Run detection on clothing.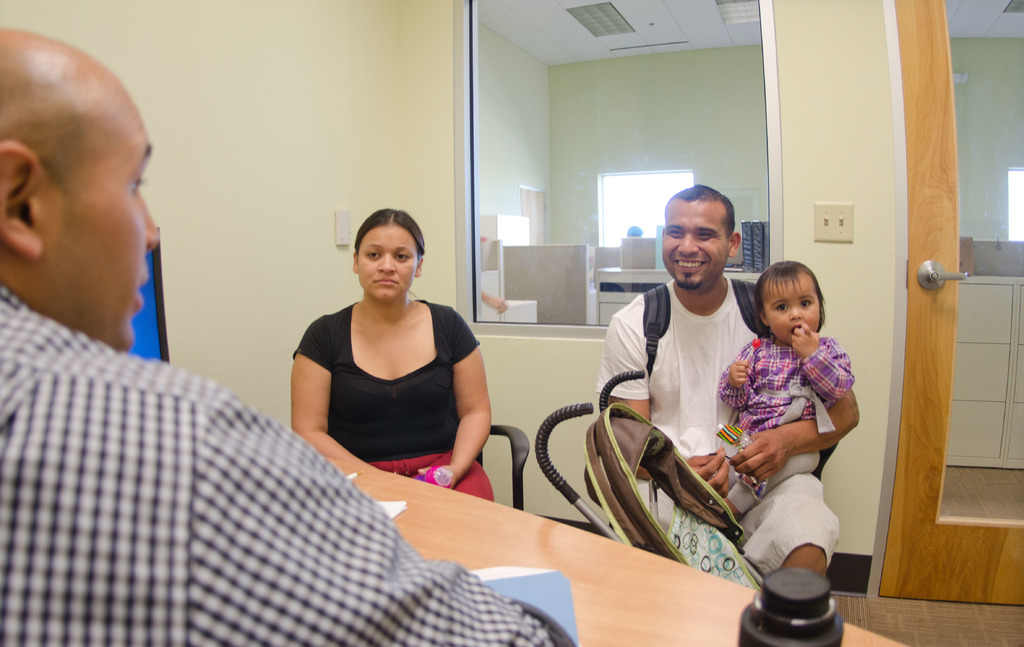
Result: 0,286,576,646.
